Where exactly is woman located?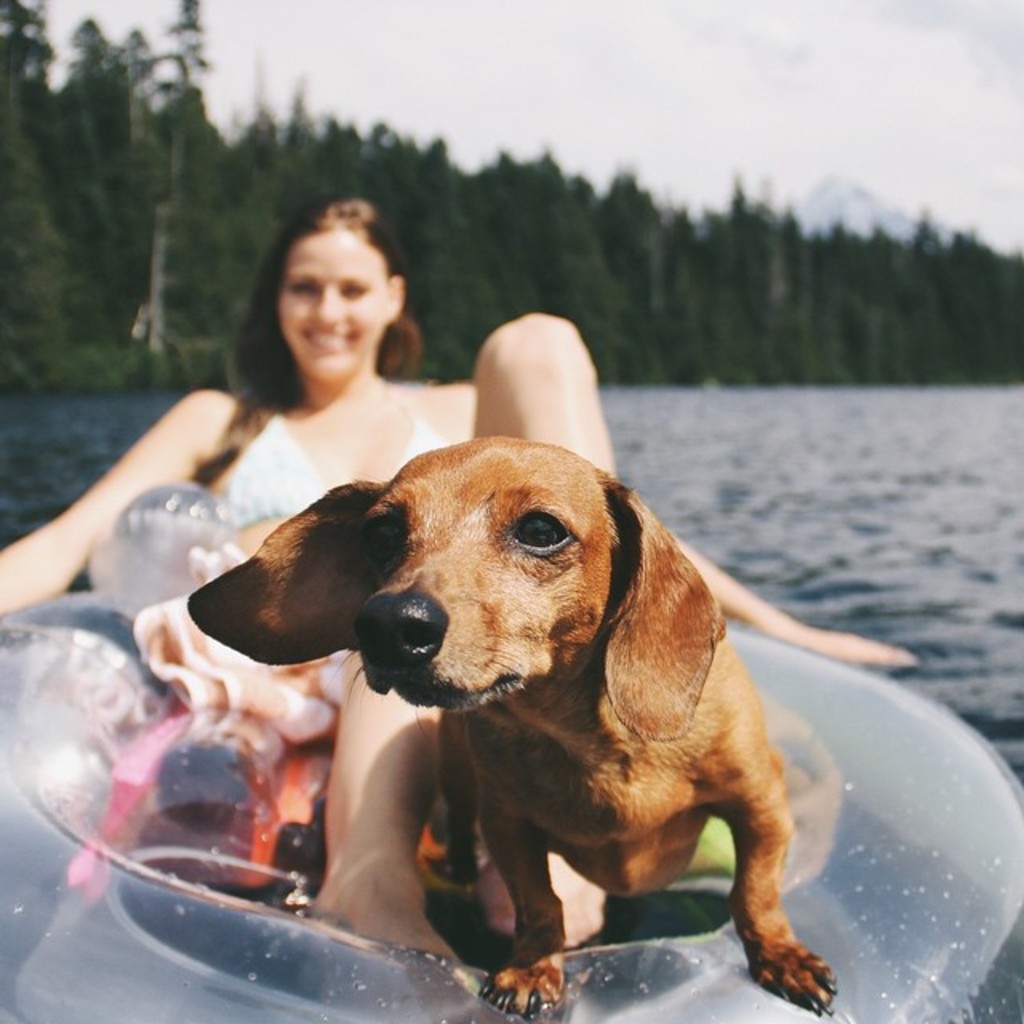
Its bounding box is {"left": 0, "top": 187, "right": 925, "bottom": 958}.
